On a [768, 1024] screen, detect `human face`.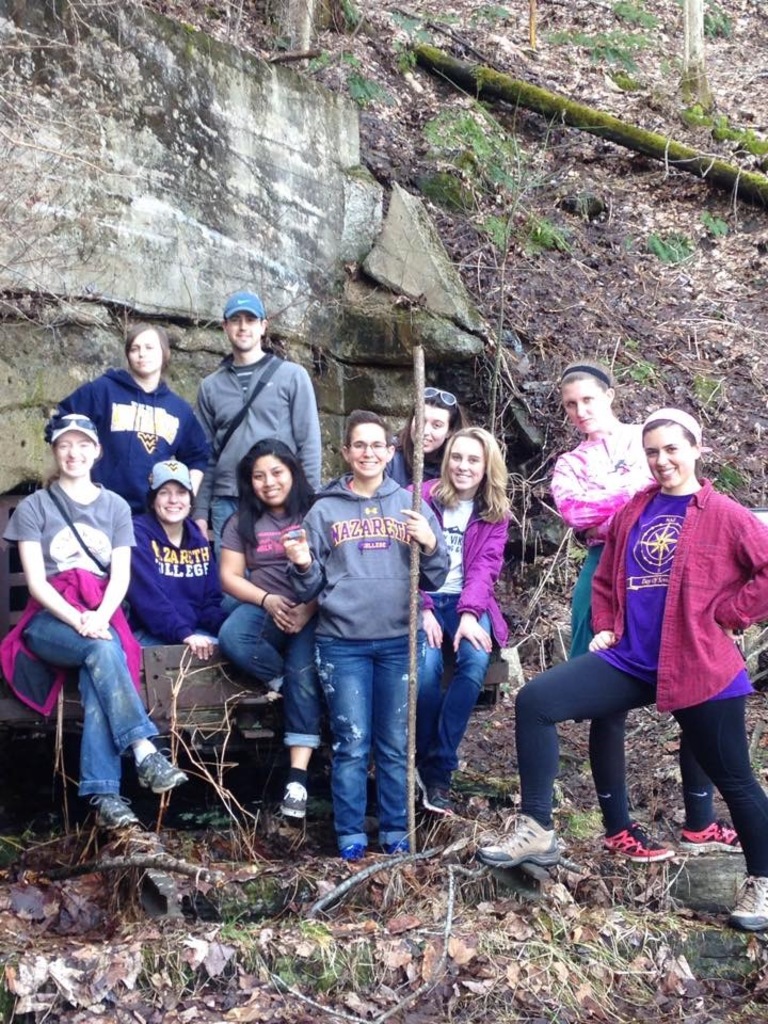
bbox=[411, 409, 443, 451].
